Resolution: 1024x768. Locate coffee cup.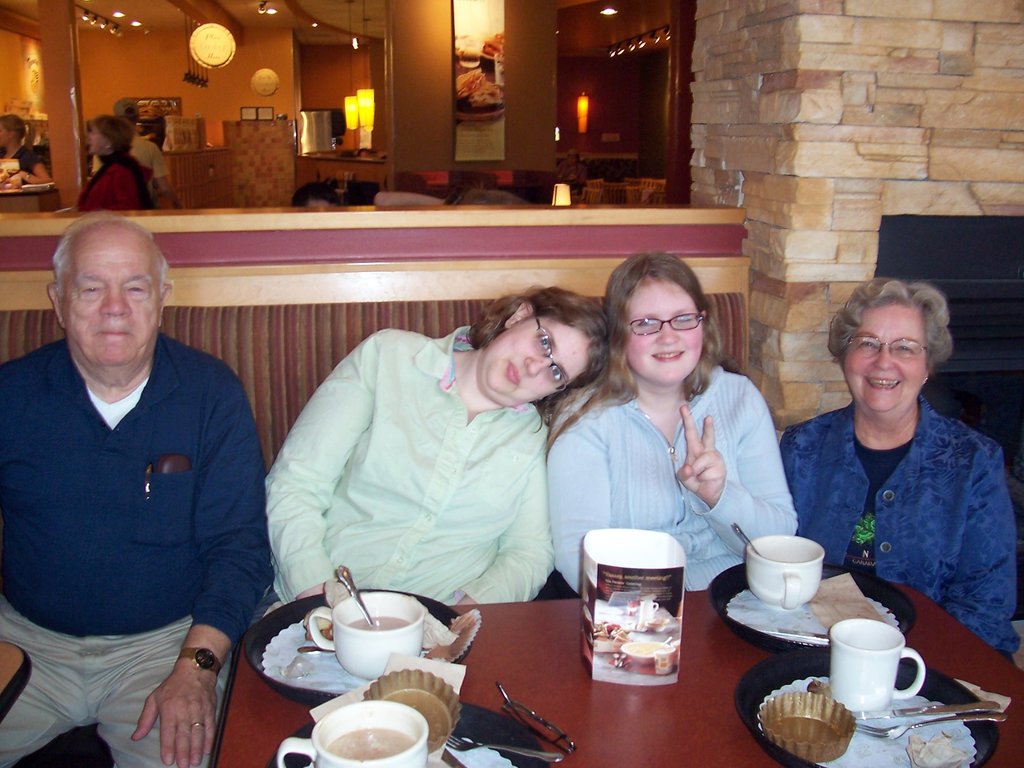
pyautogui.locateOnScreen(308, 590, 428, 680).
